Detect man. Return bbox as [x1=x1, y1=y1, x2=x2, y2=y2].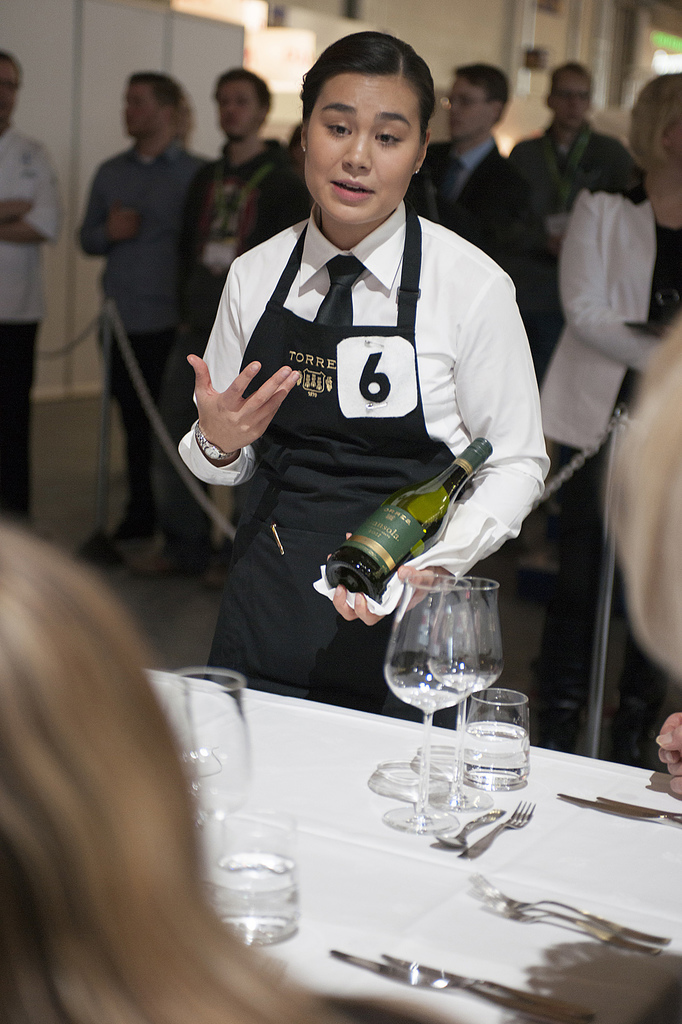
[x1=177, y1=61, x2=313, y2=573].
